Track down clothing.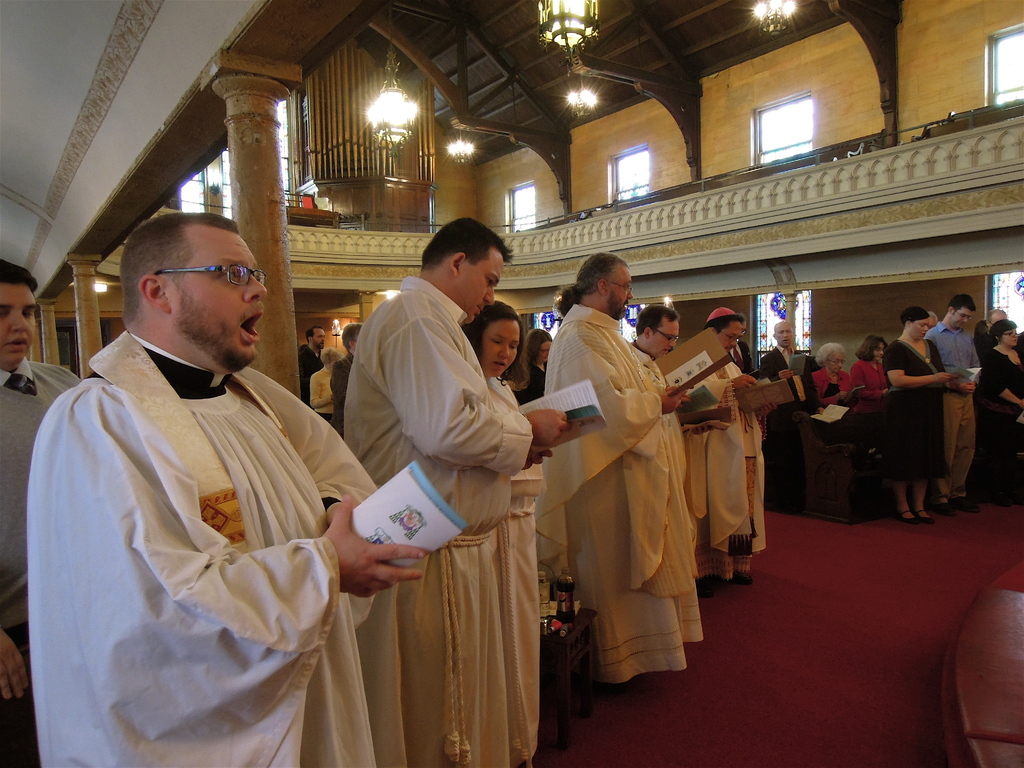
Tracked to [left=523, top=356, right=550, bottom=406].
